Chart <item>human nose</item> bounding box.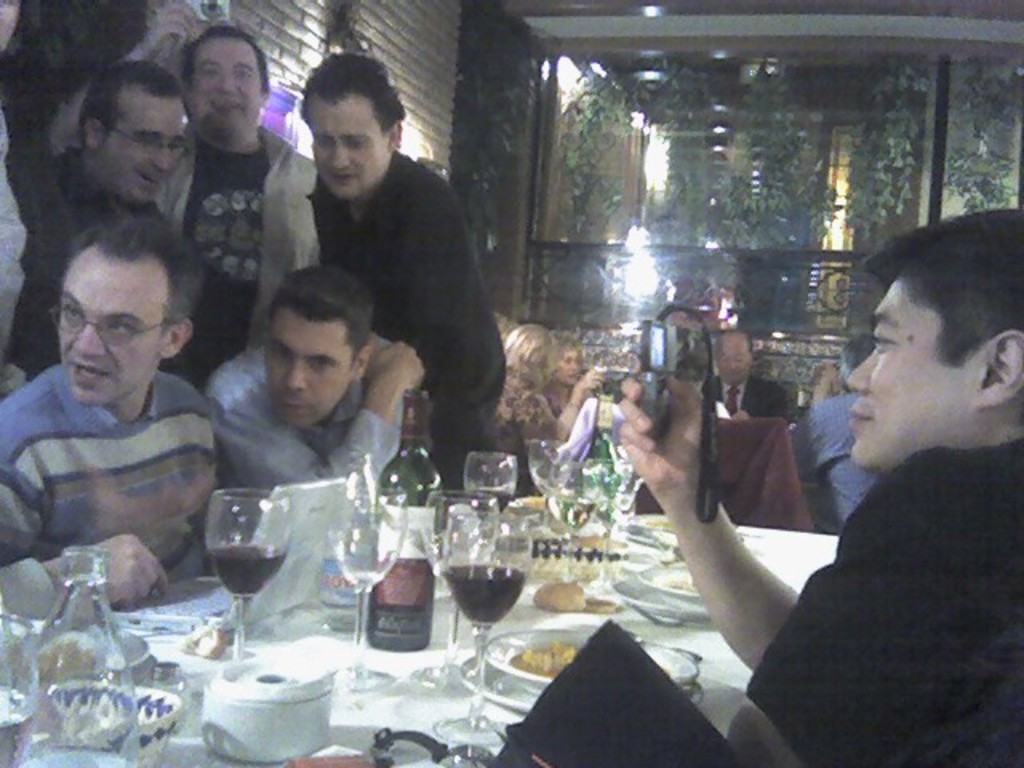
Charted: x1=283 y1=363 x2=306 y2=389.
